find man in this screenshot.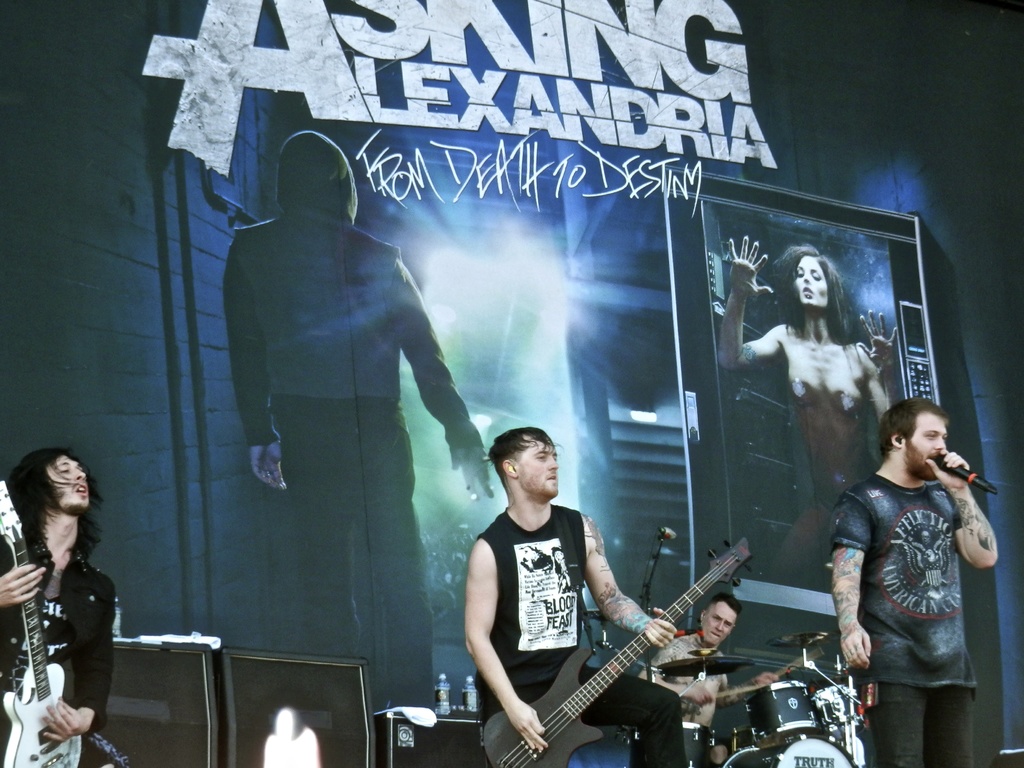
The bounding box for man is [638,593,778,765].
